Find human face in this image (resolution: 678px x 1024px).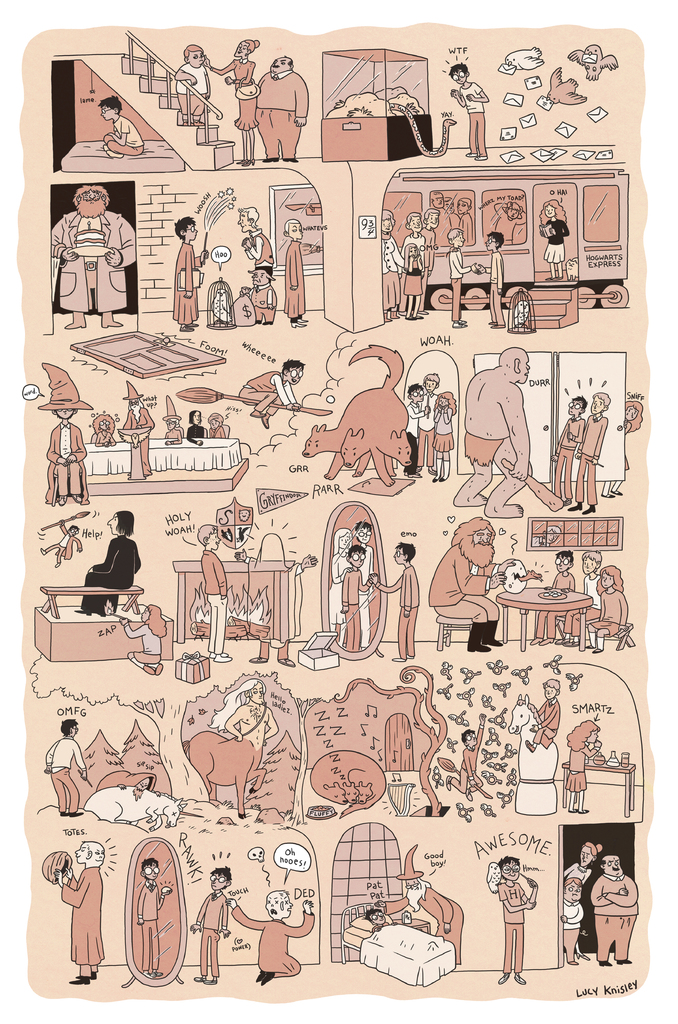
[96, 105, 117, 122].
